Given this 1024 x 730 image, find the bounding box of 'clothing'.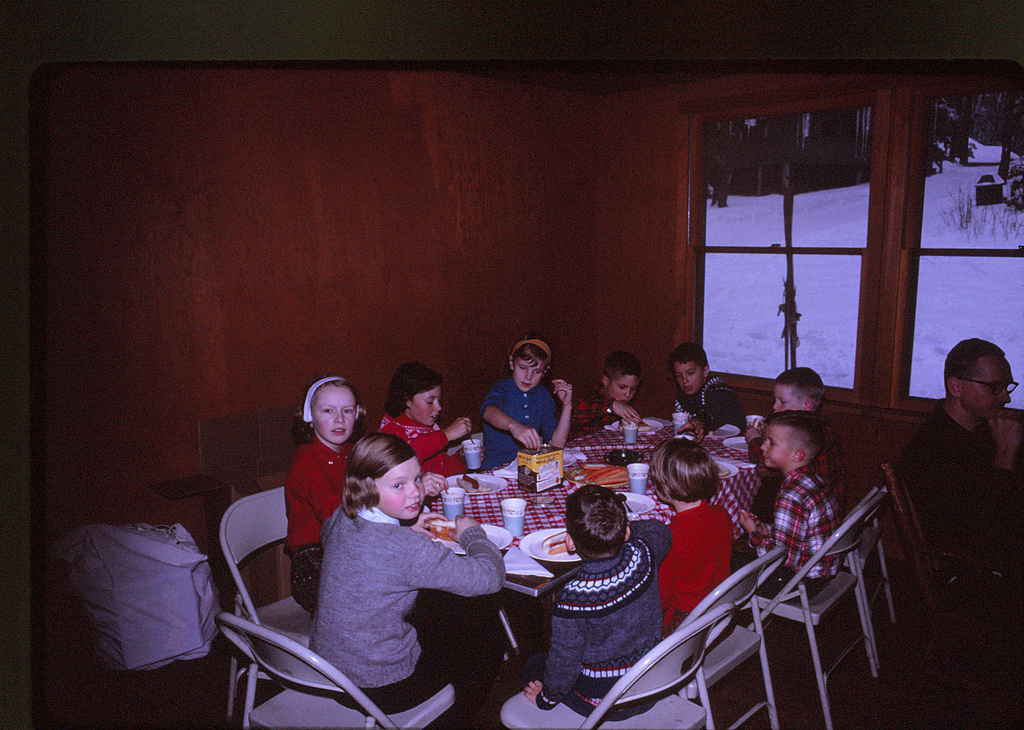
left=503, top=515, right=676, bottom=728.
